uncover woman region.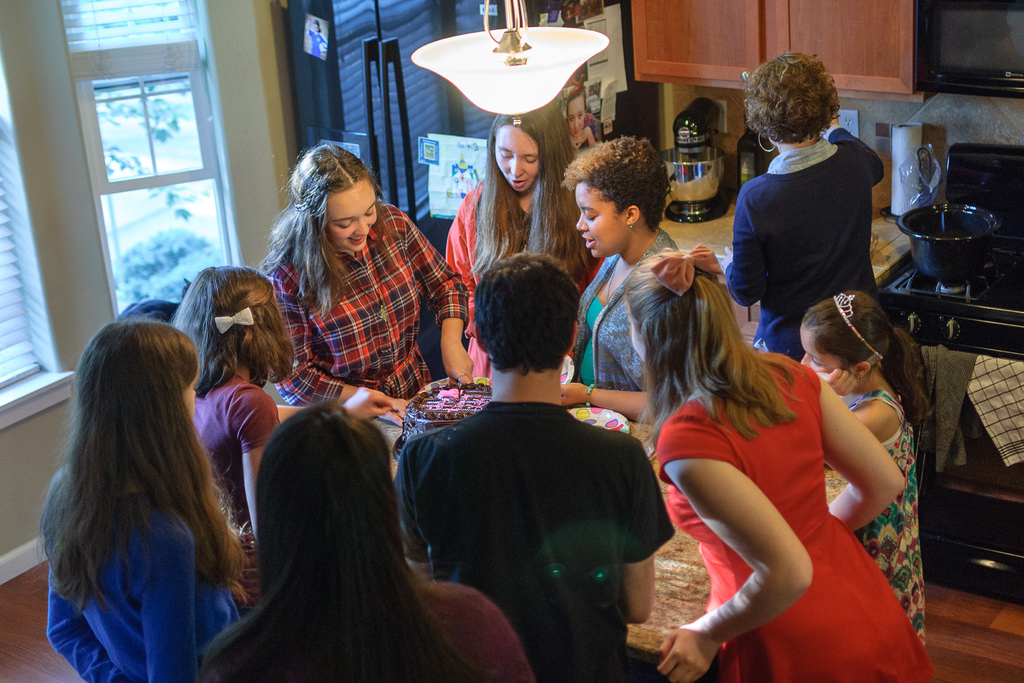
Uncovered: {"left": 269, "top": 142, "right": 476, "bottom": 418}.
